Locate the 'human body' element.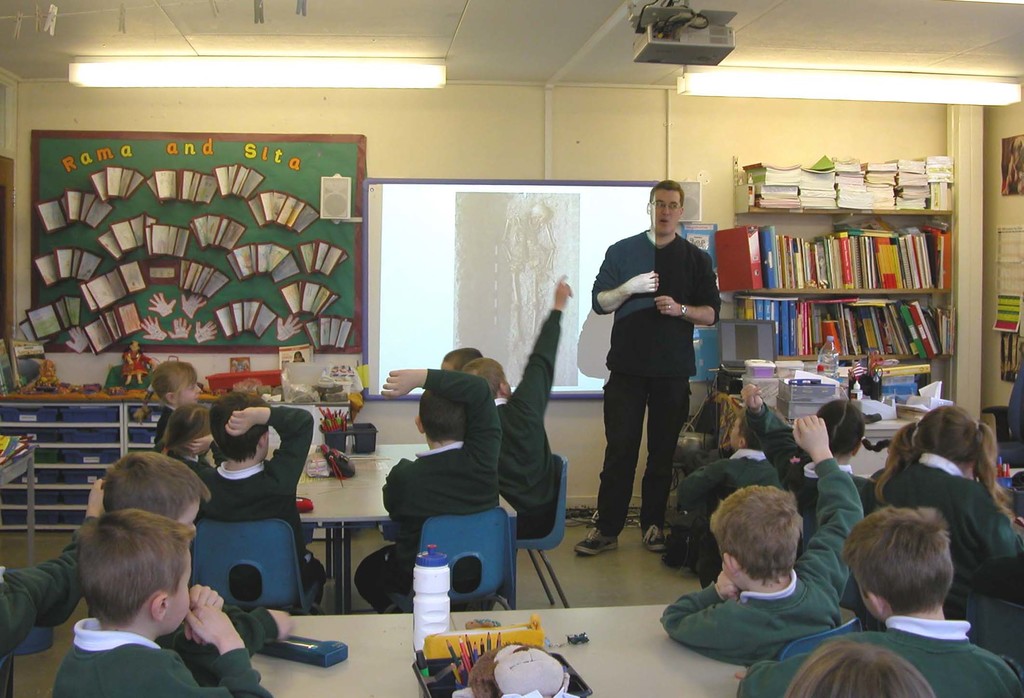
Element bbox: 52/581/275/697.
